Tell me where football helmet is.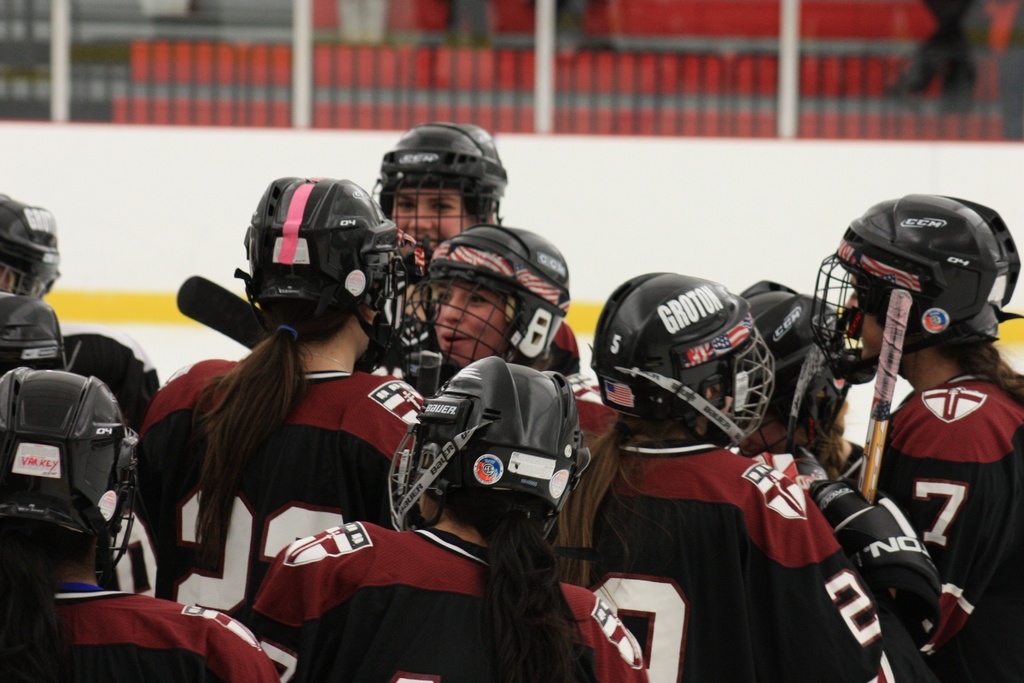
football helmet is at region(396, 361, 623, 540).
